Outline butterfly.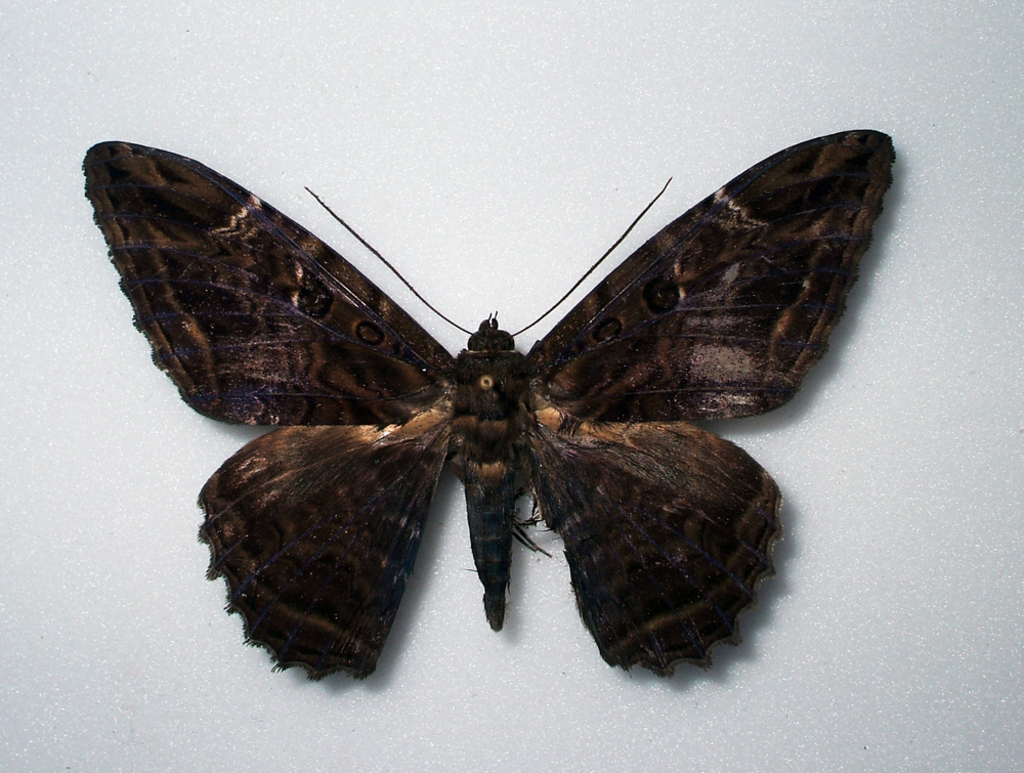
Outline: [118,130,870,725].
